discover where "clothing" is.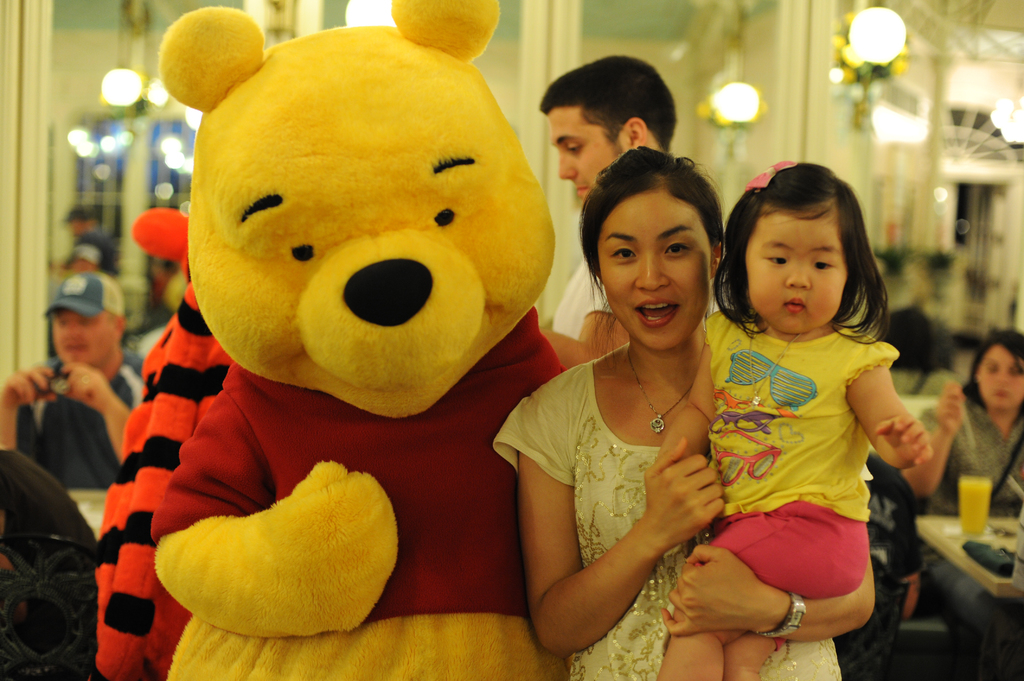
Discovered at x1=91, y1=275, x2=256, y2=658.
